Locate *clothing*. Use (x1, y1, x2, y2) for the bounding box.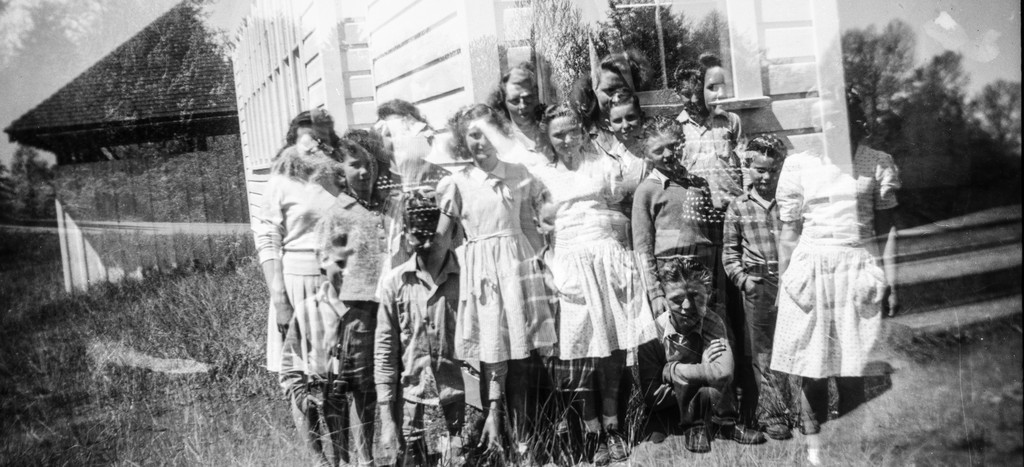
(285, 277, 362, 466).
